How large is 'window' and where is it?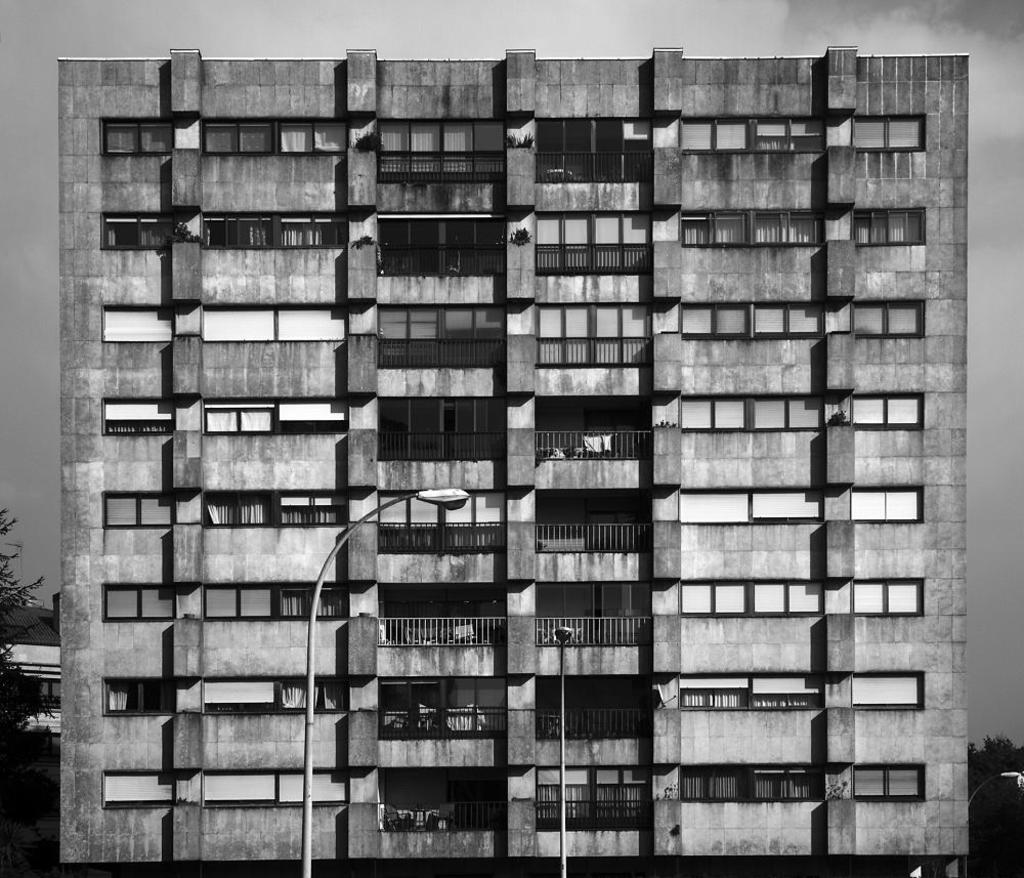
Bounding box: crop(679, 396, 827, 428).
